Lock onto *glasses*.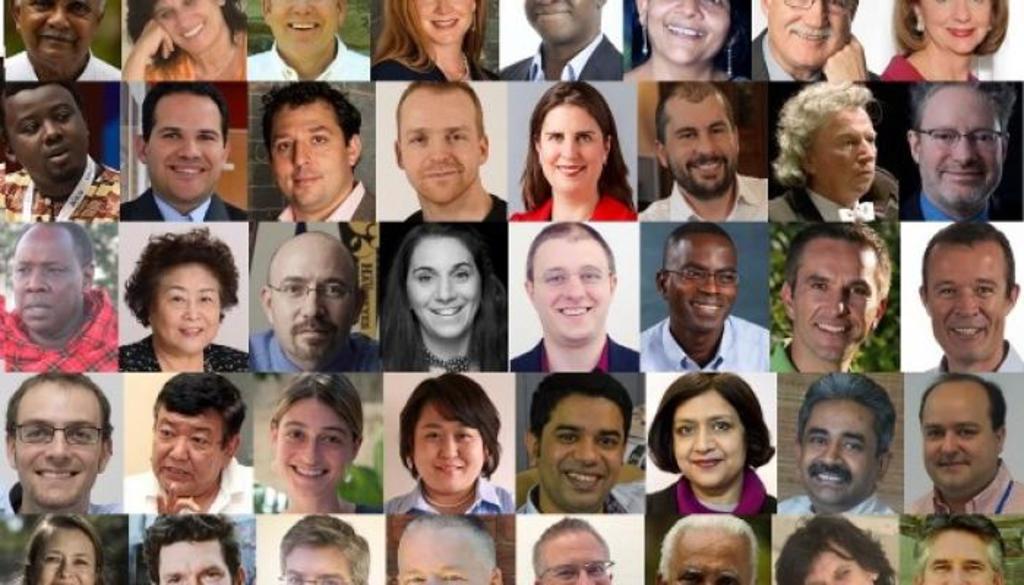
Locked: [left=531, top=557, right=620, bottom=584].
